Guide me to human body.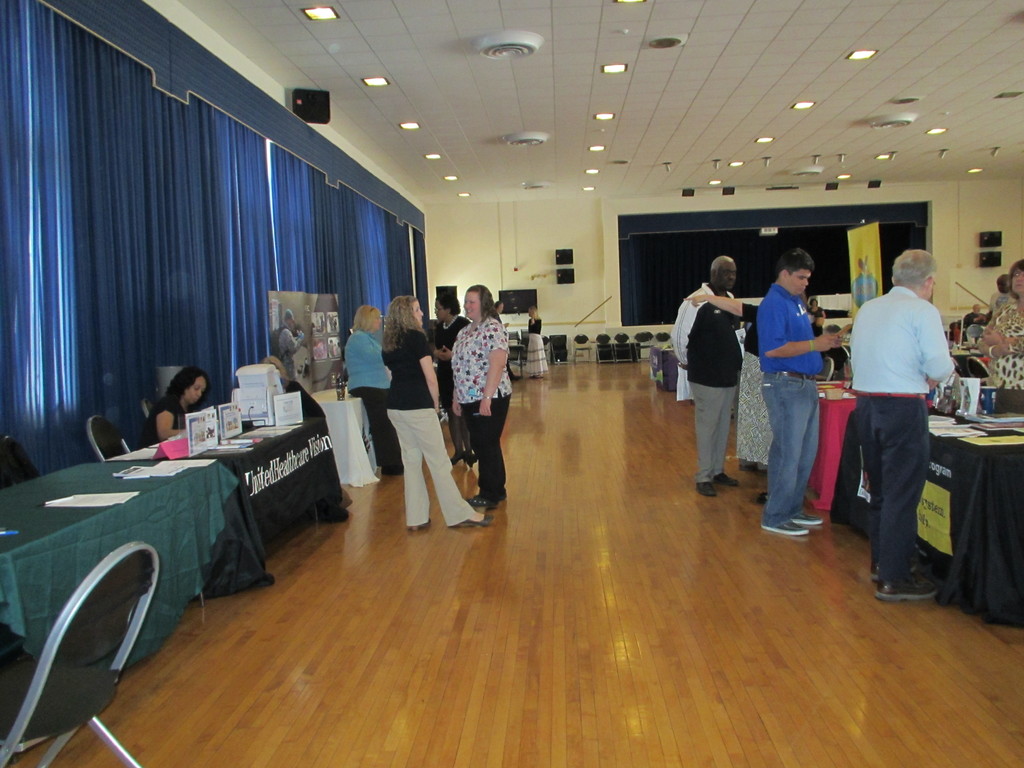
Guidance: box=[386, 324, 492, 526].
